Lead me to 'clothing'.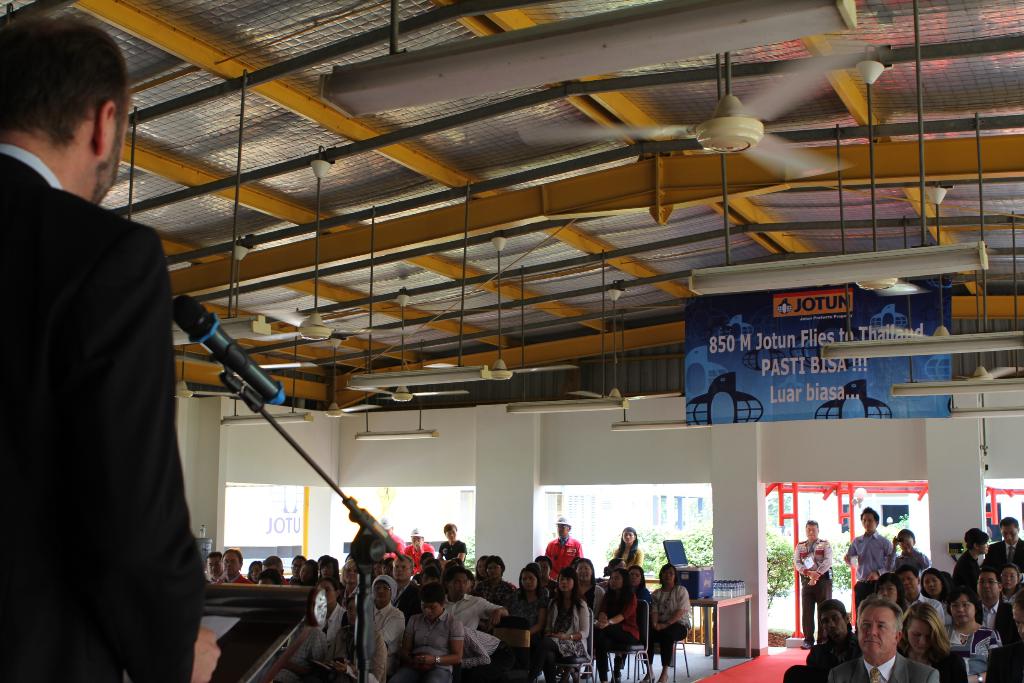
Lead to 488/588/550/682.
